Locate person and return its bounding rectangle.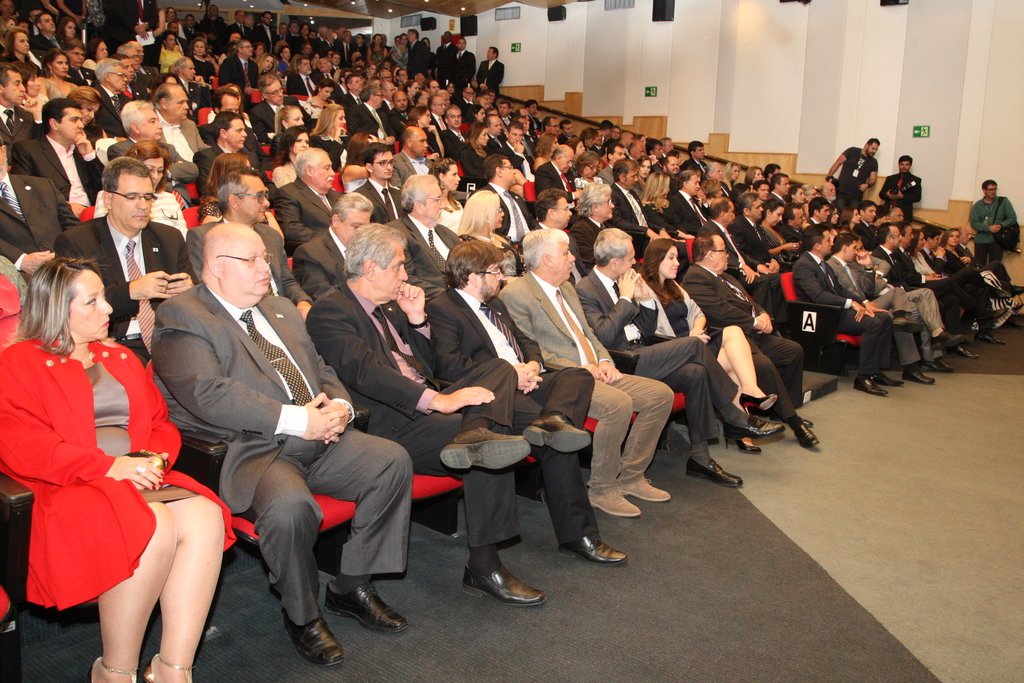
(345, 86, 400, 147).
